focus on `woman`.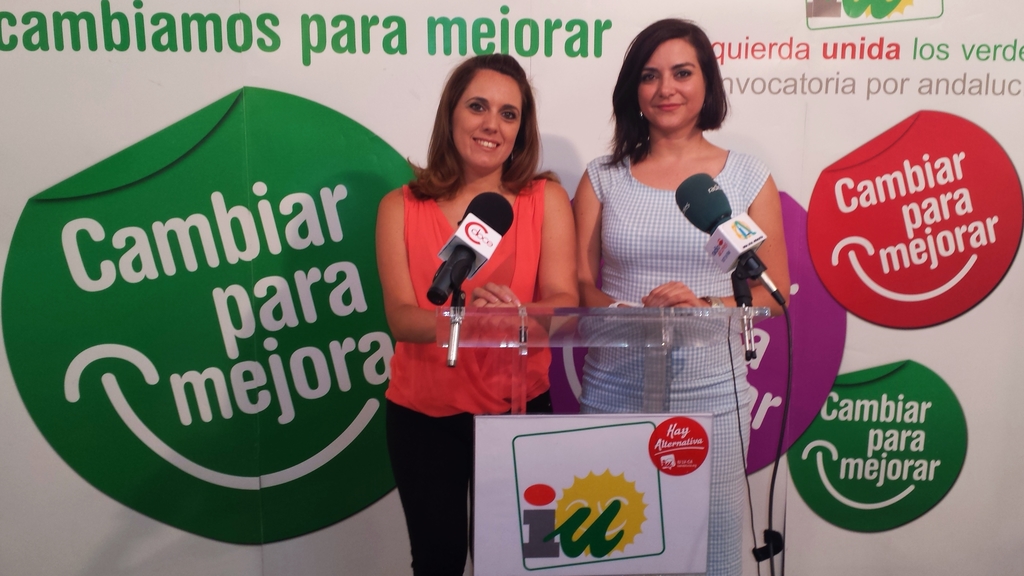
Focused at x1=572 y1=19 x2=792 y2=575.
